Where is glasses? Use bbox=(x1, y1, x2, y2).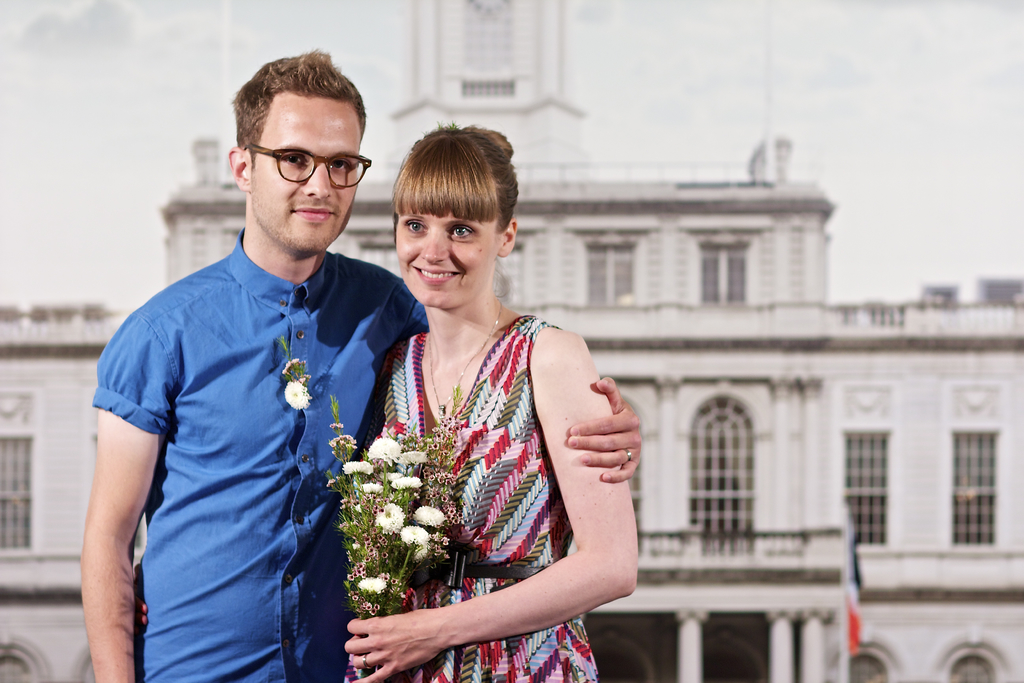
bbox=(241, 140, 372, 192).
